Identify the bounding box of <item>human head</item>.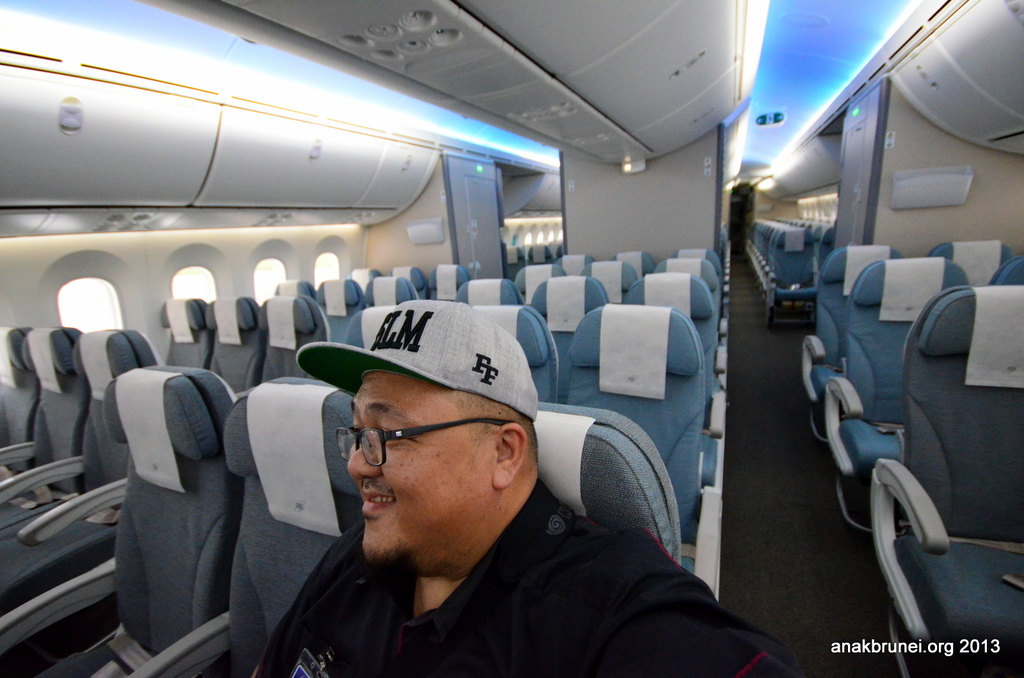
bbox=[303, 294, 533, 581].
